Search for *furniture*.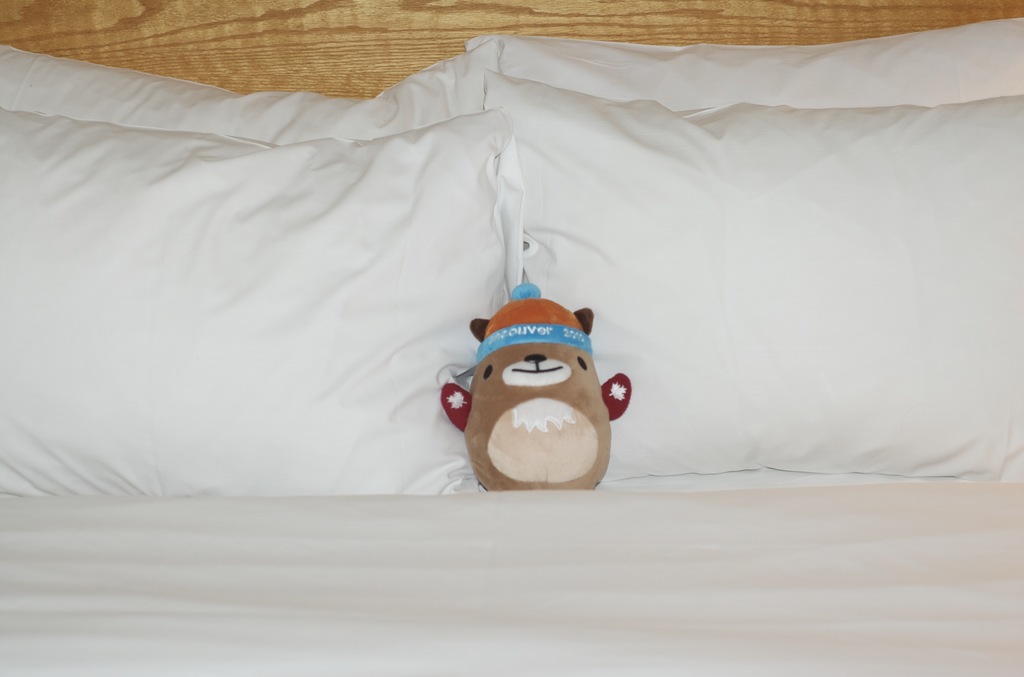
Found at (0, 0, 1023, 676).
